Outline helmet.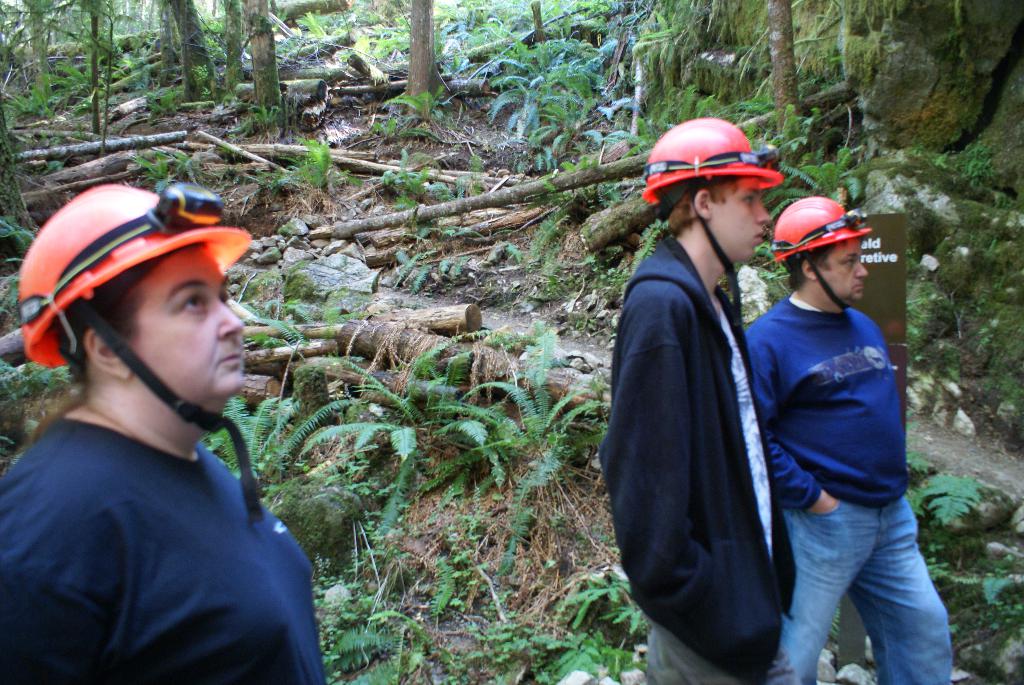
Outline: [650, 116, 778, 282].
